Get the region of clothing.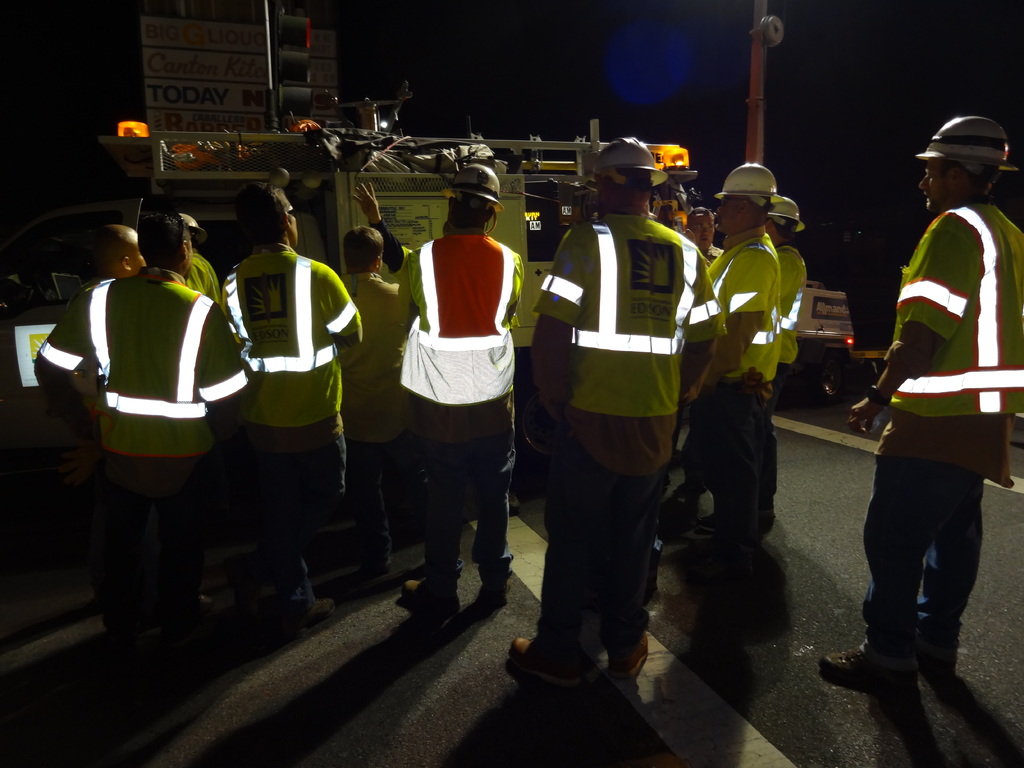
<box>856,196,1023,671</box>.
